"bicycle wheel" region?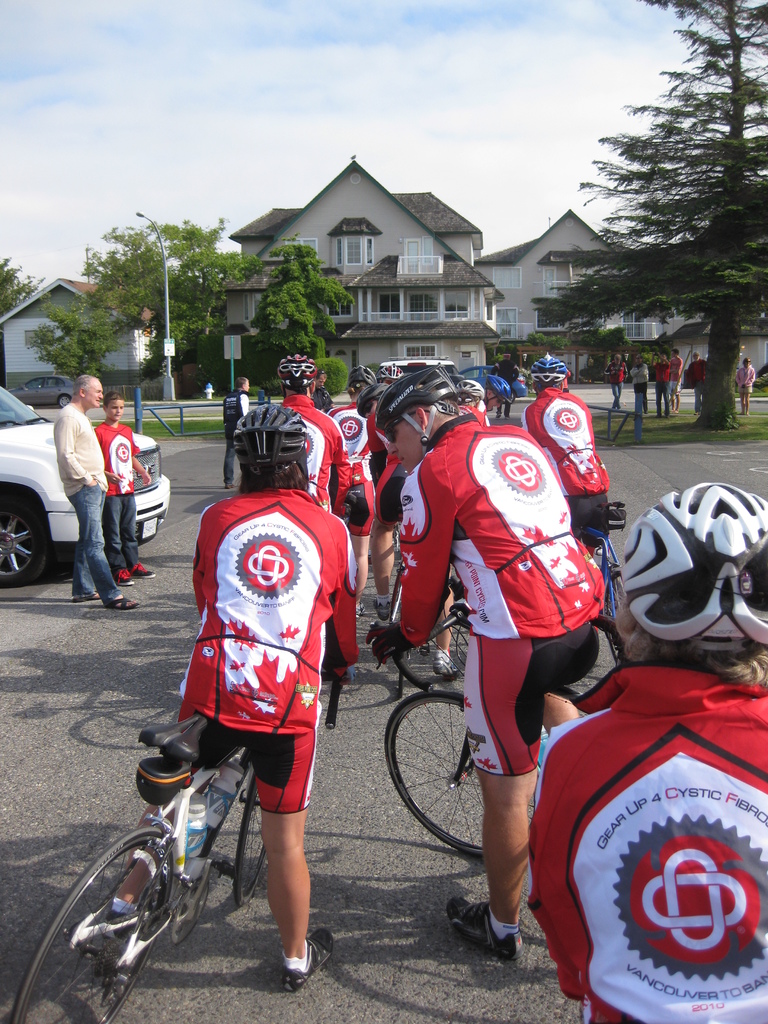
229, 765, 273, 909
